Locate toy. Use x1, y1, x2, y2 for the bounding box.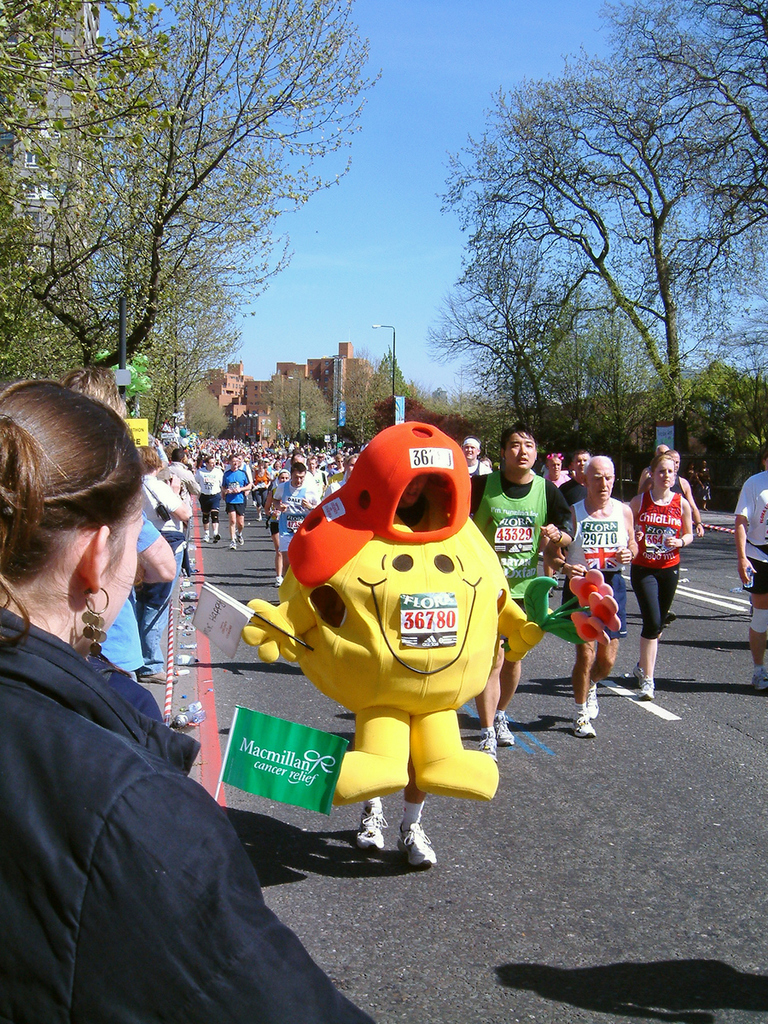
182, 406, 635, 811.
